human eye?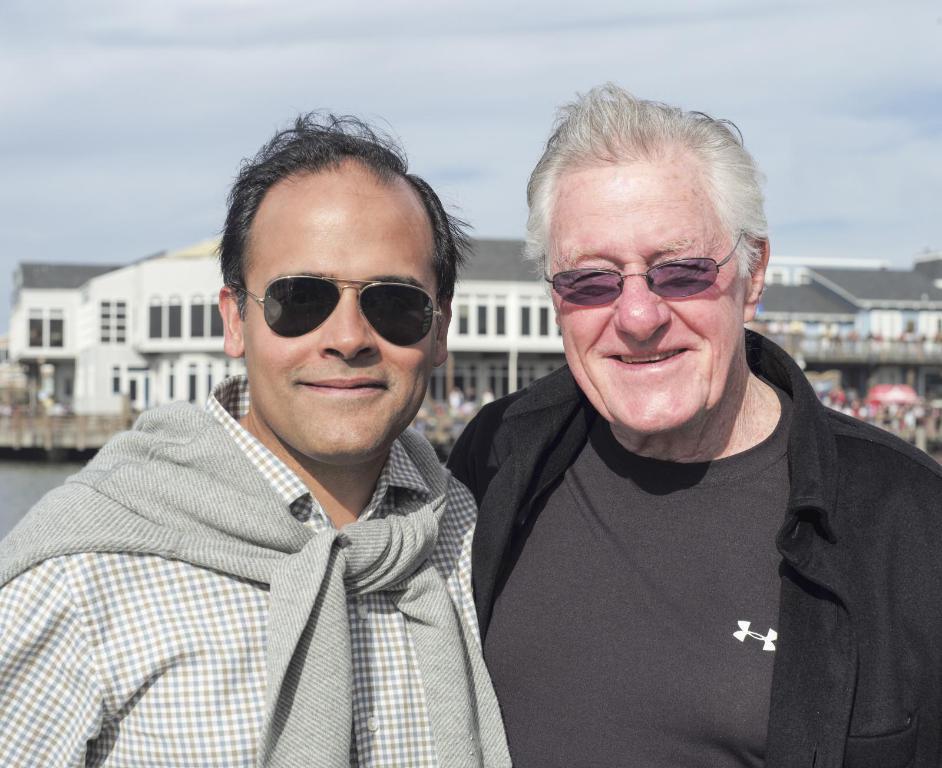
<region>650, 249, 709, 284</region>
